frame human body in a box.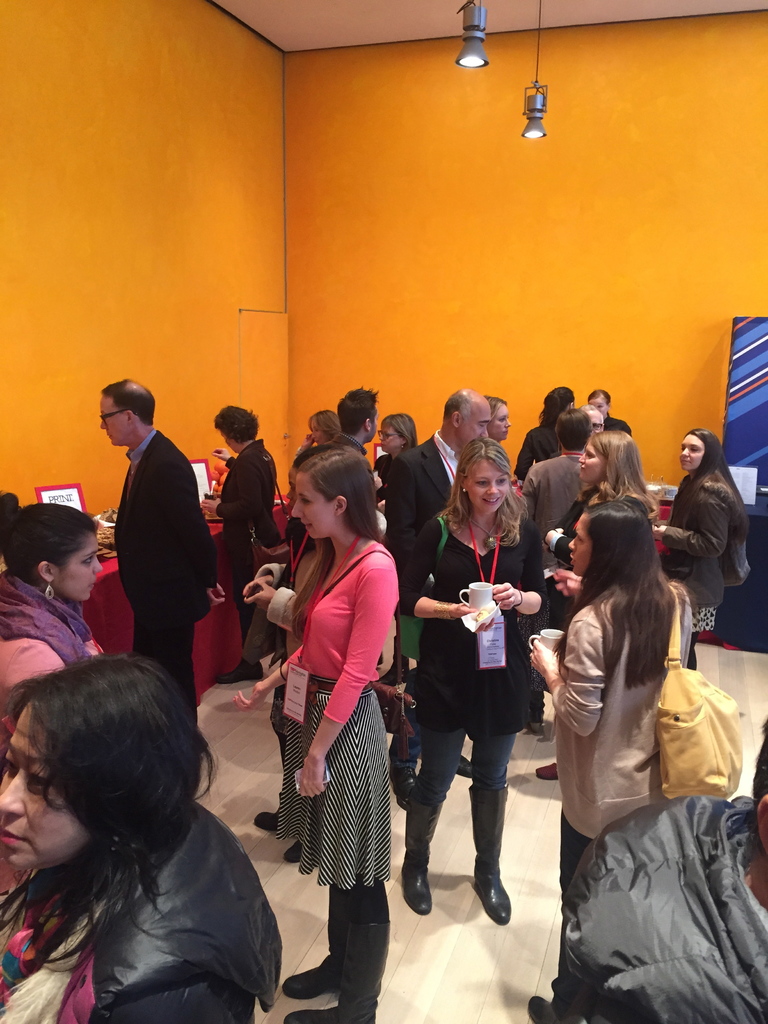
left=319, top=378, right=388, bottom=480.
